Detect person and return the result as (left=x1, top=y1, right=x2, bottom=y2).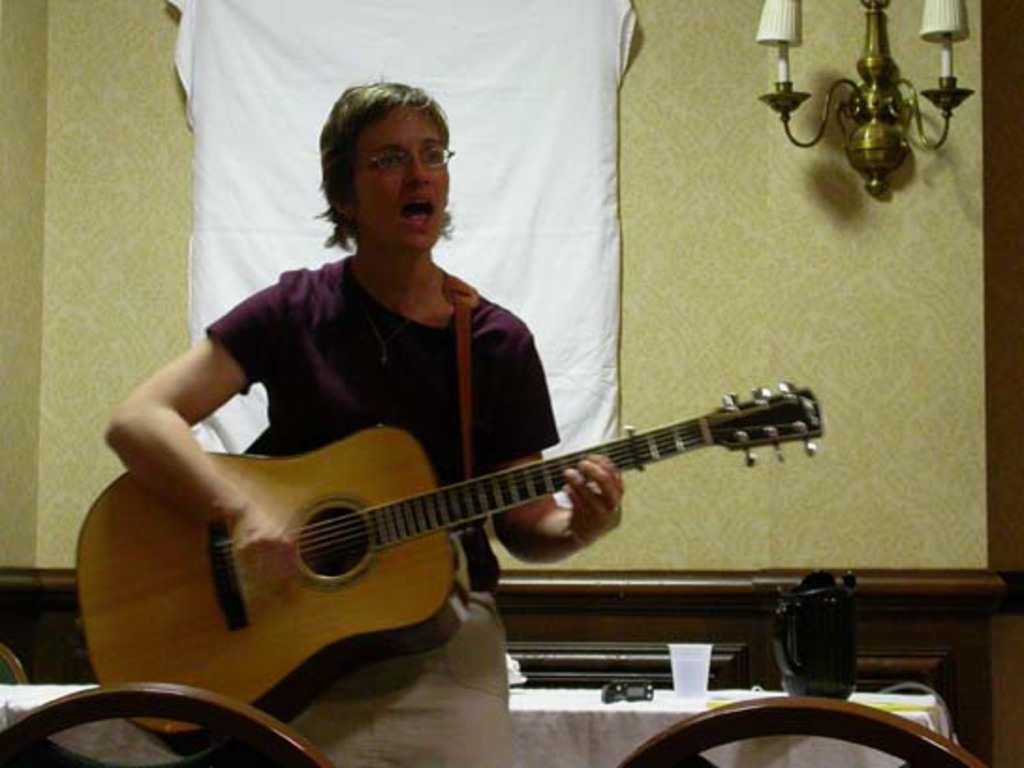
(left=96, top=69, right=624, bottom=766).
